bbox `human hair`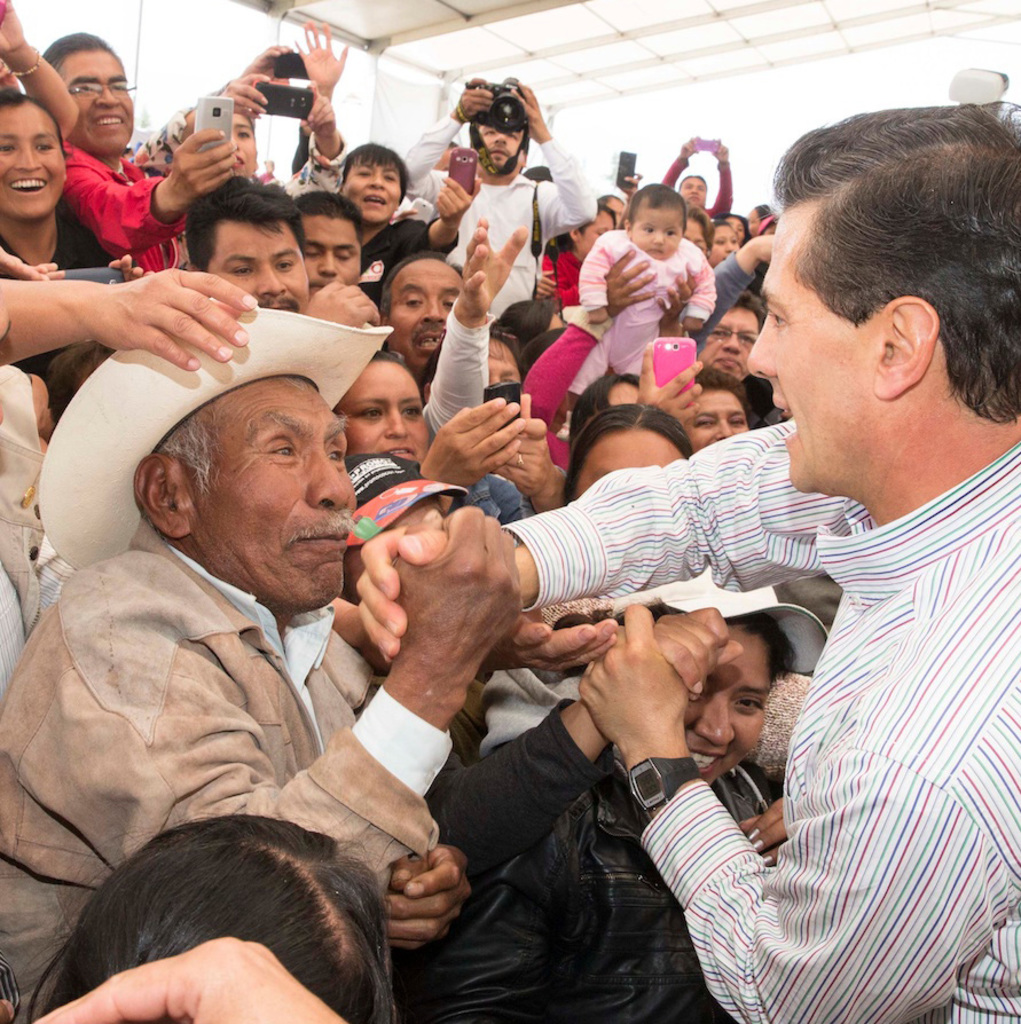
[x1=24, y1=811, x2=395, y2=1023]
